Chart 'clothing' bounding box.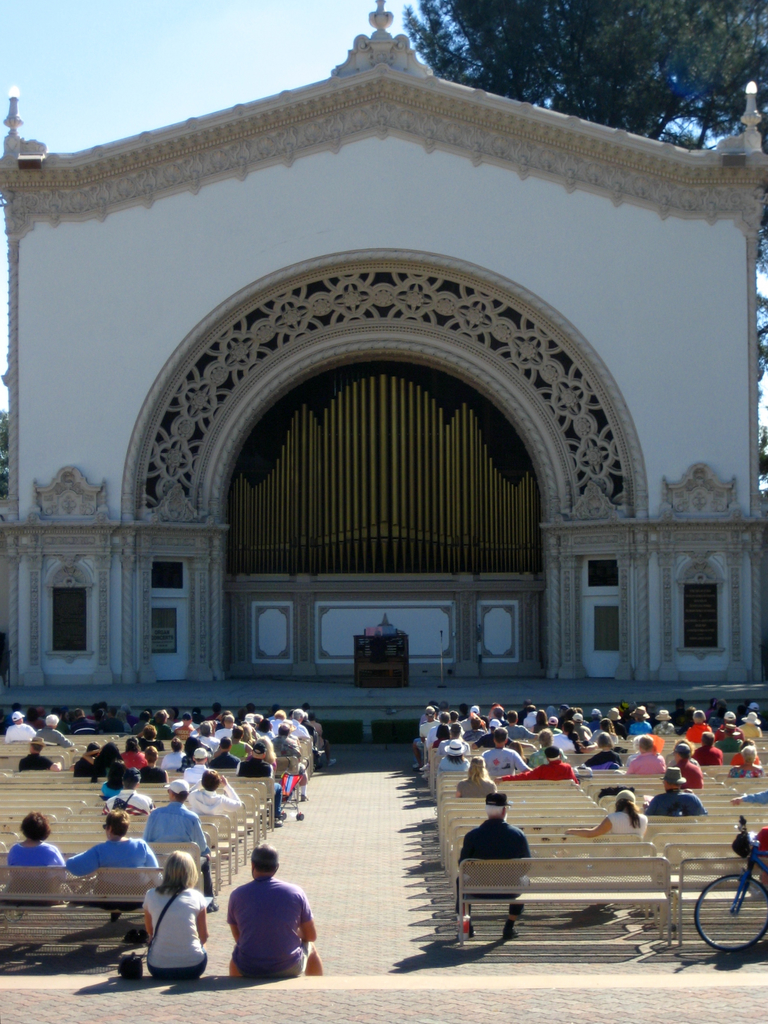
Charted: l=623, t=748, r=665, b=781.
